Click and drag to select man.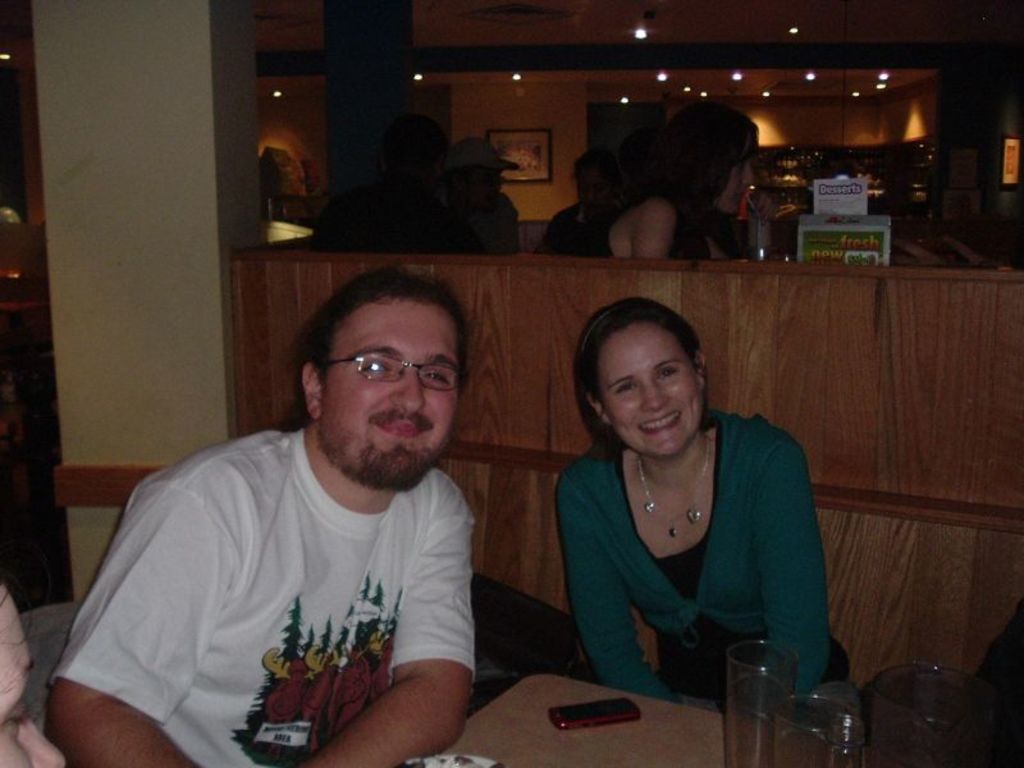
Selection: box(433, 137, 520, 255).
